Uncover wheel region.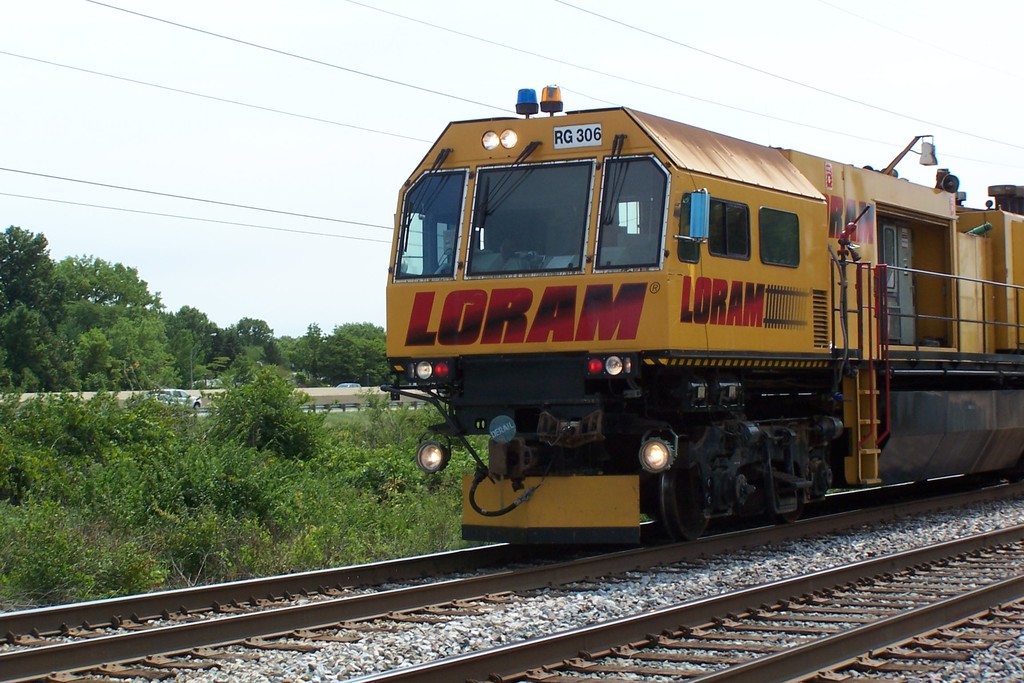
Uncovered: BBox(765, 497, 806, 522).
